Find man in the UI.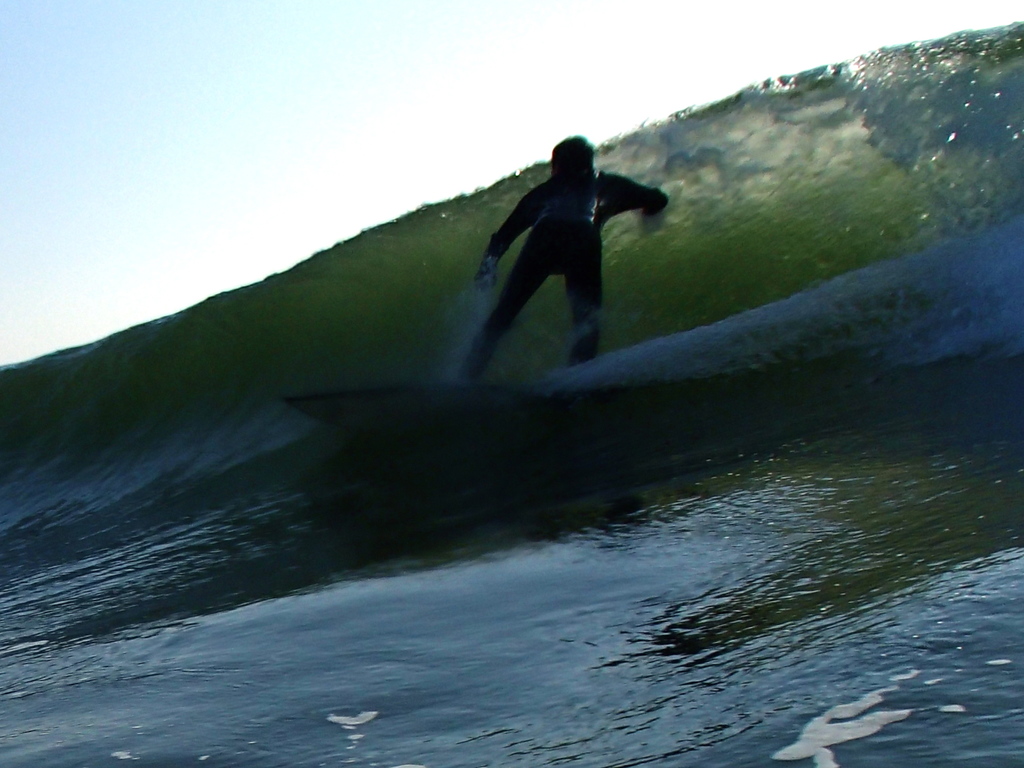
UI element at x1=460, y1=134, x2=666, y2=383.
